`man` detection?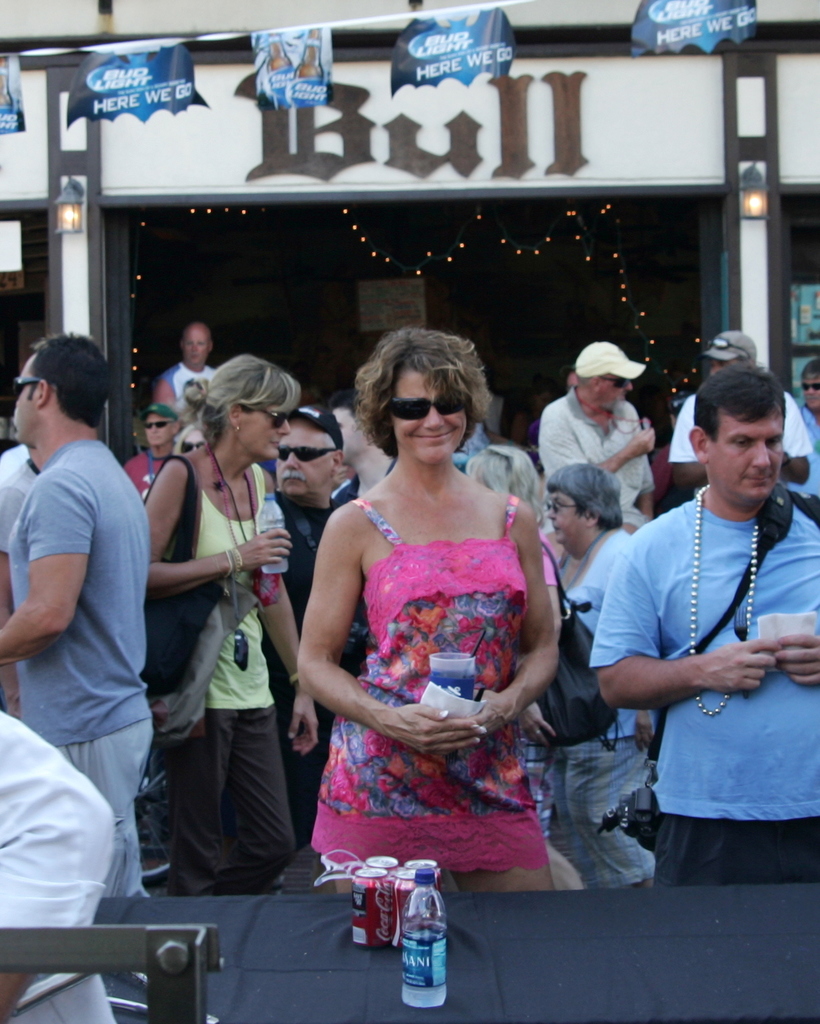
[0, 707, 118, 1023]
